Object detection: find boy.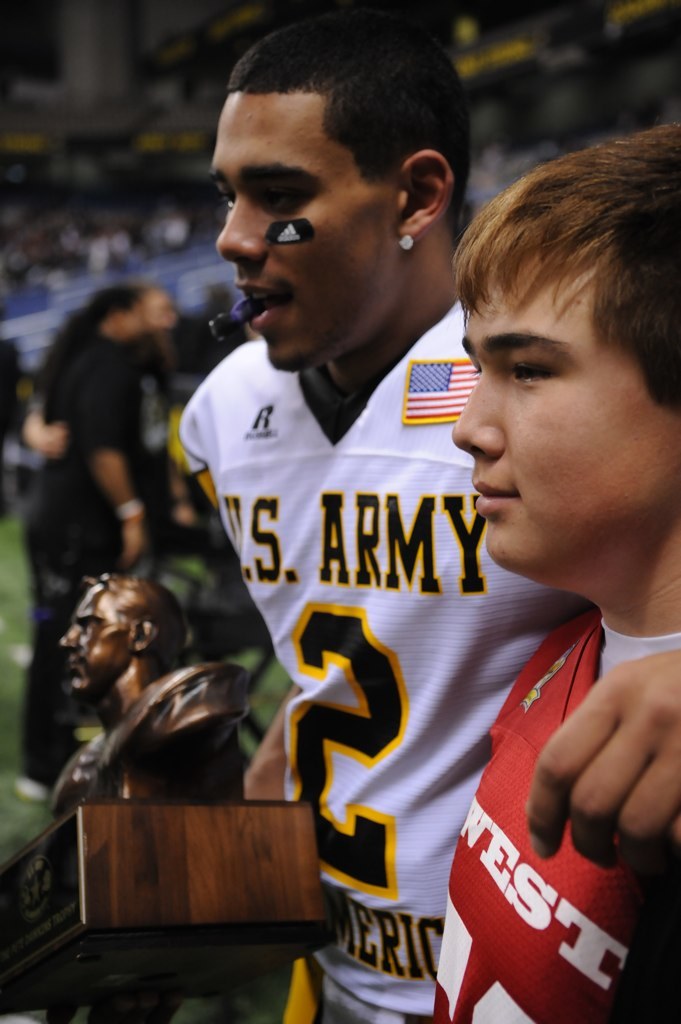
(x1=407, y1=115, x2=680, y2=1023).
